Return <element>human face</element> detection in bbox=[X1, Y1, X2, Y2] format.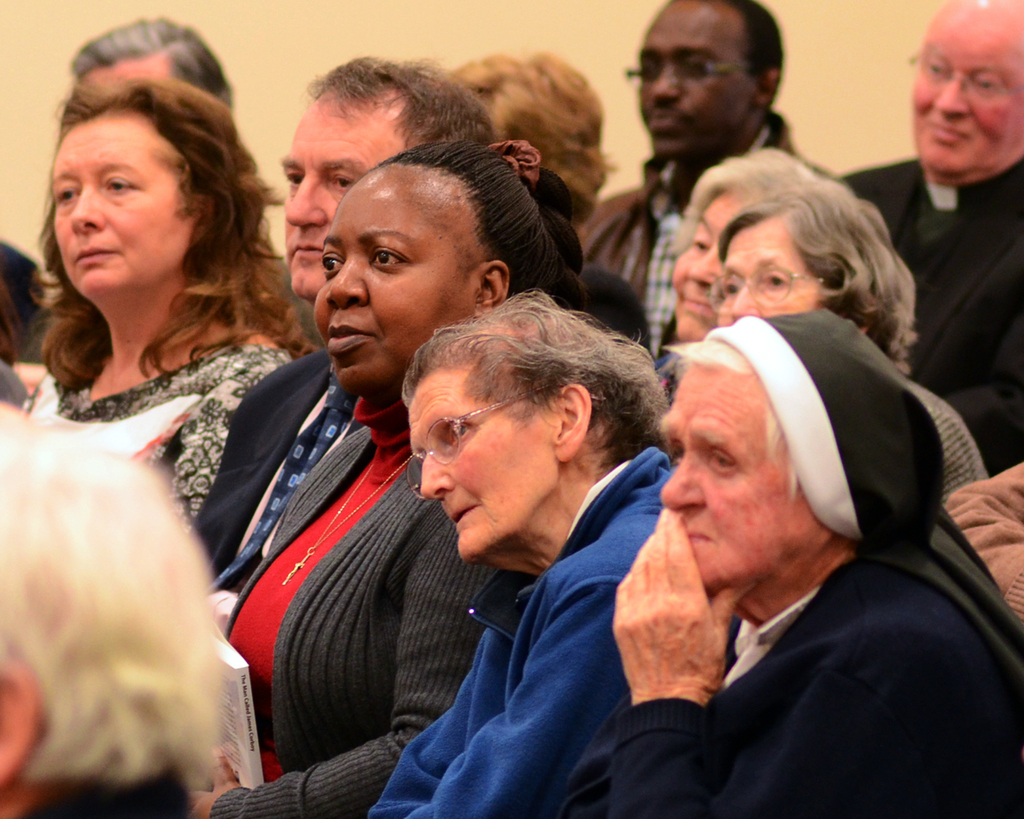
bbox=[654, 364, 815, 588].
